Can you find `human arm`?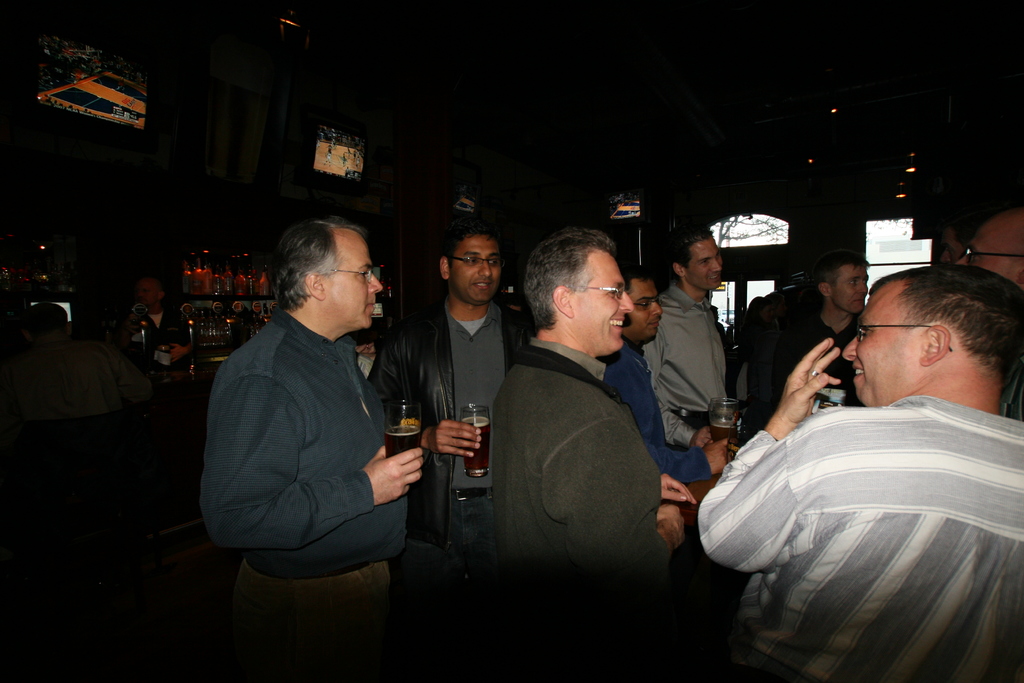
Yes, bounding box: select_region(205, 365, 420, 548).
